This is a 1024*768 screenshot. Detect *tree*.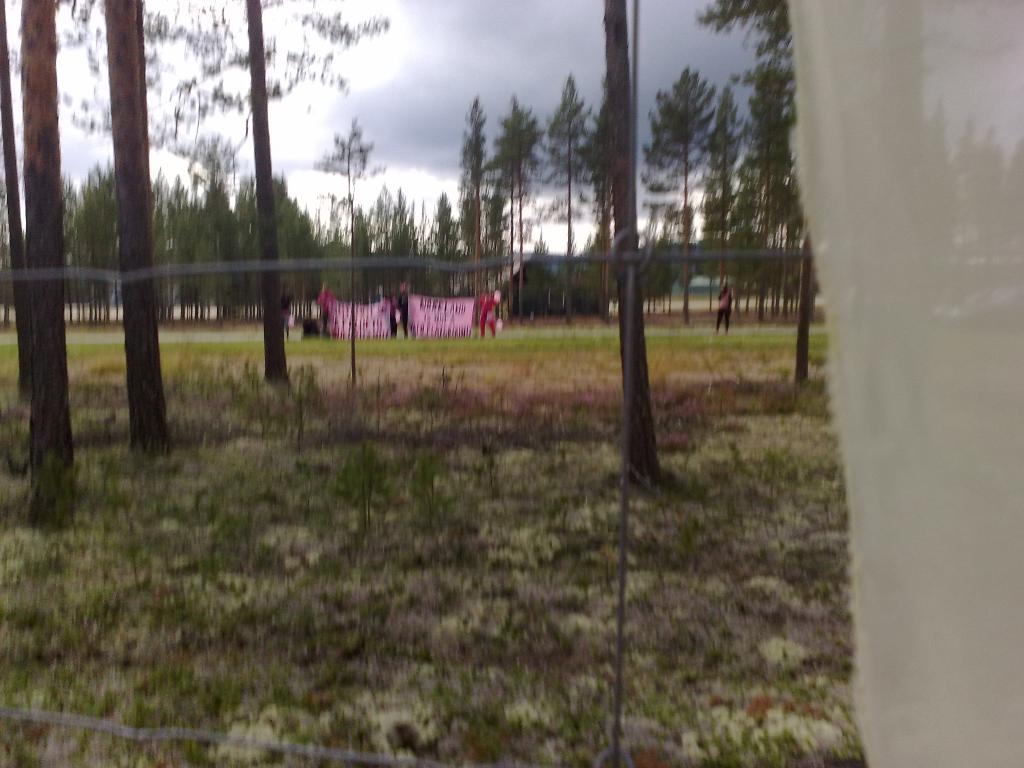
<box>634,79,678,319</box>.
